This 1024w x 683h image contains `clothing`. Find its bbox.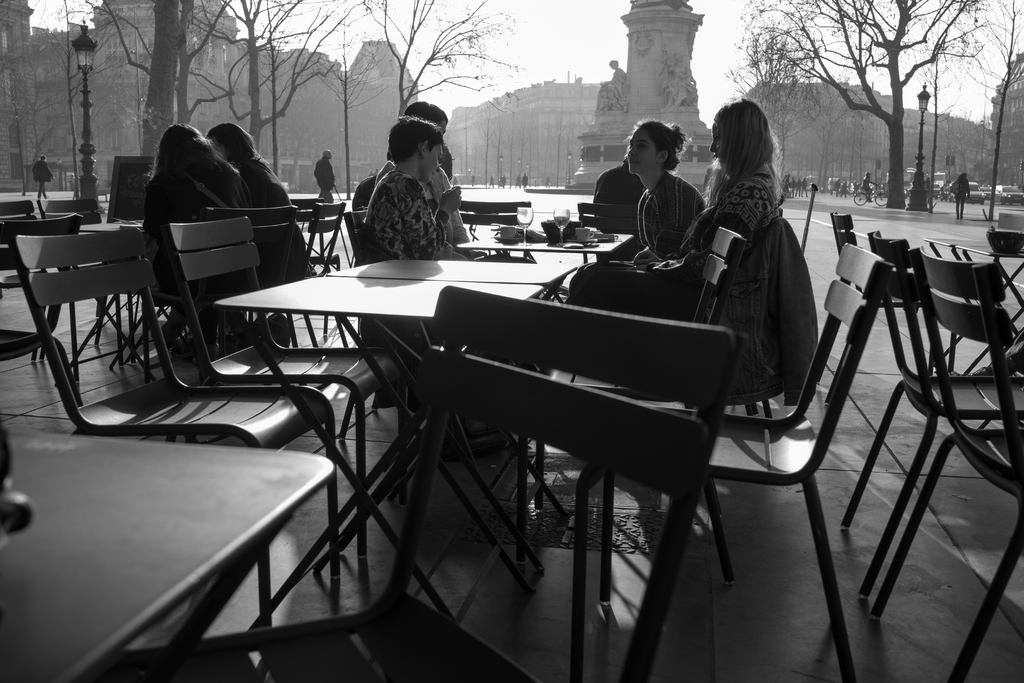
bbox=(349, 135, 463, 242).
